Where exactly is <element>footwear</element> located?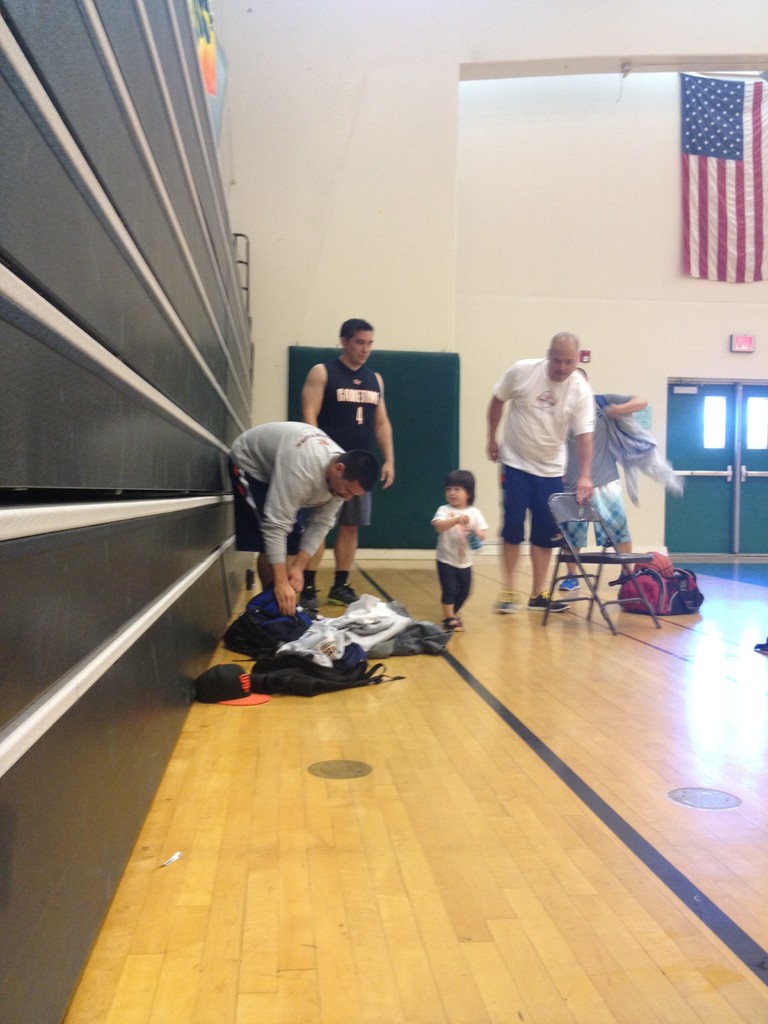
Its bounding box is <box>300,583,319,609</box>.
